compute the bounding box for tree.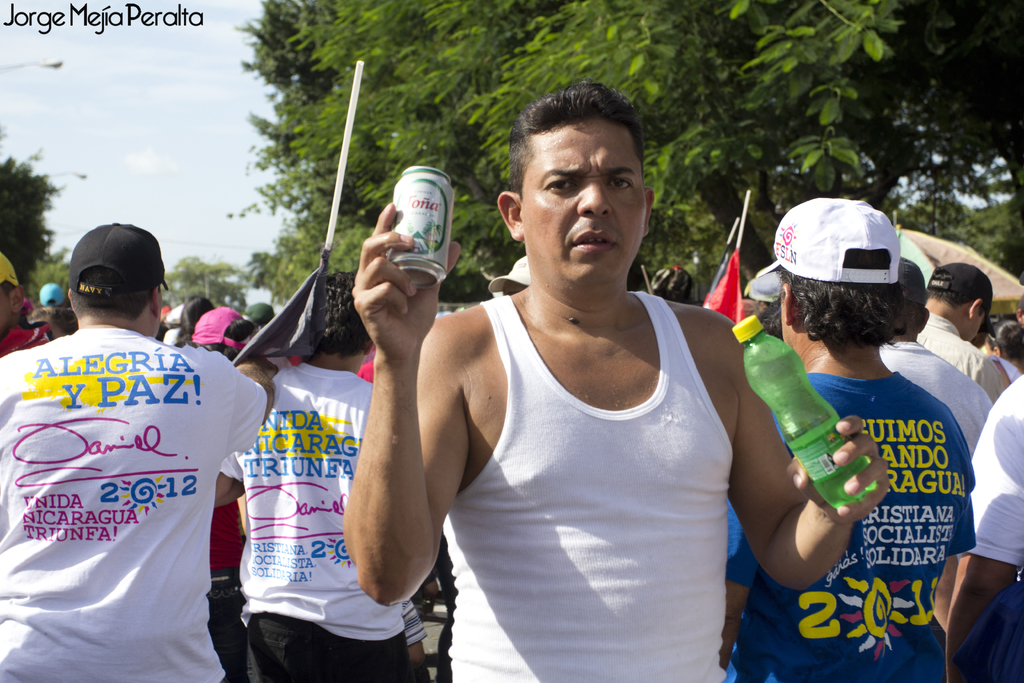
[left=0, top=126, right=73, bottom=288].
